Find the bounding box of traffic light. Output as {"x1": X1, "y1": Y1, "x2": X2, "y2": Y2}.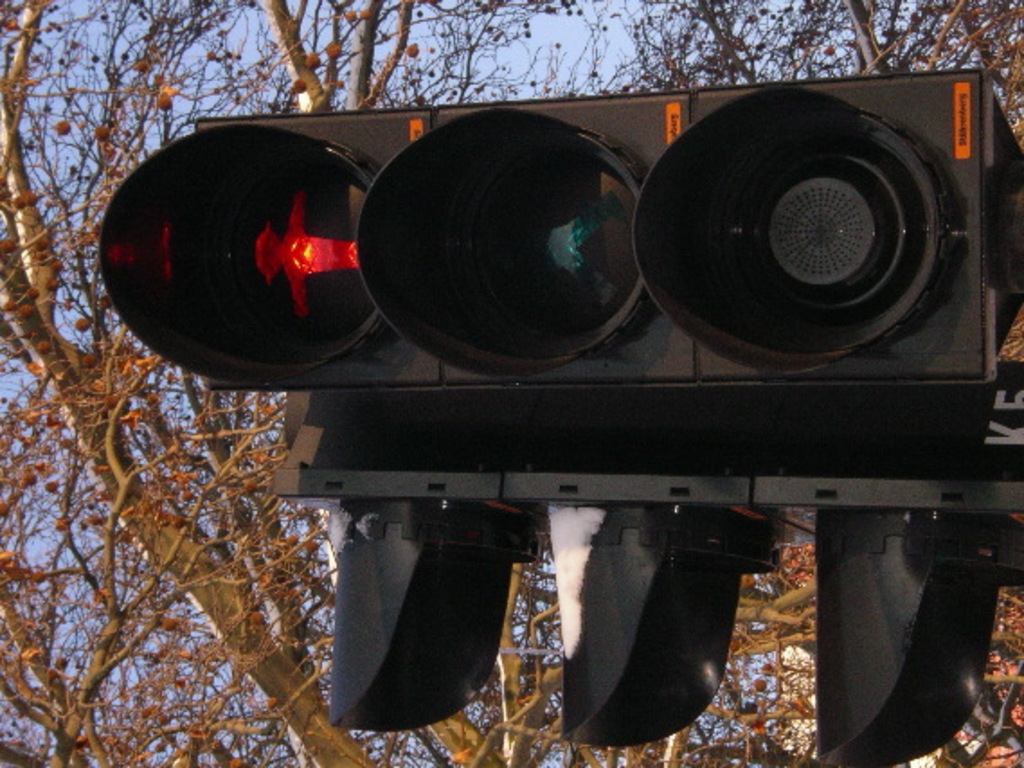
{"x1": 272, "y1": 469, "x2": 1022, "y2": 766}.
